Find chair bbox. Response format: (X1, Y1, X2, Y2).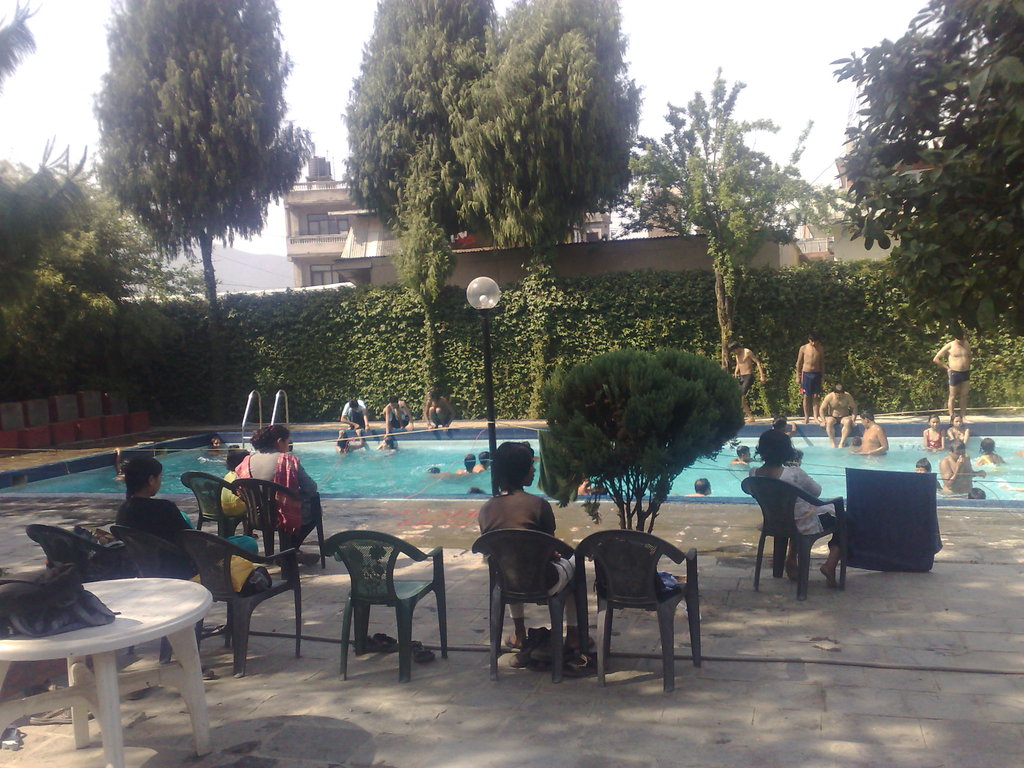
(232, 477, 328, 564).
